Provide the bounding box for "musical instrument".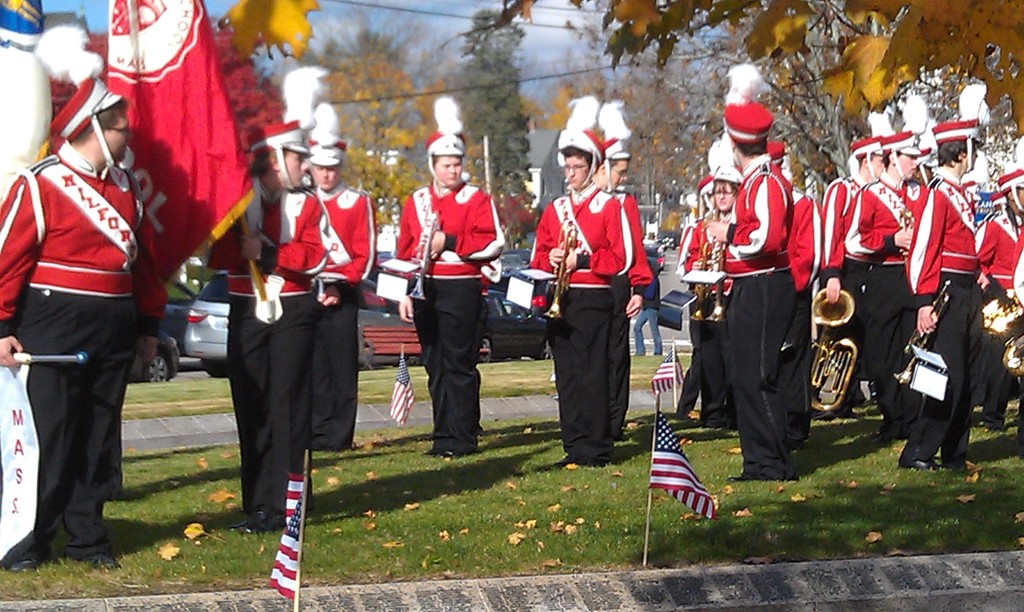
[806, 280, 859, 425].
